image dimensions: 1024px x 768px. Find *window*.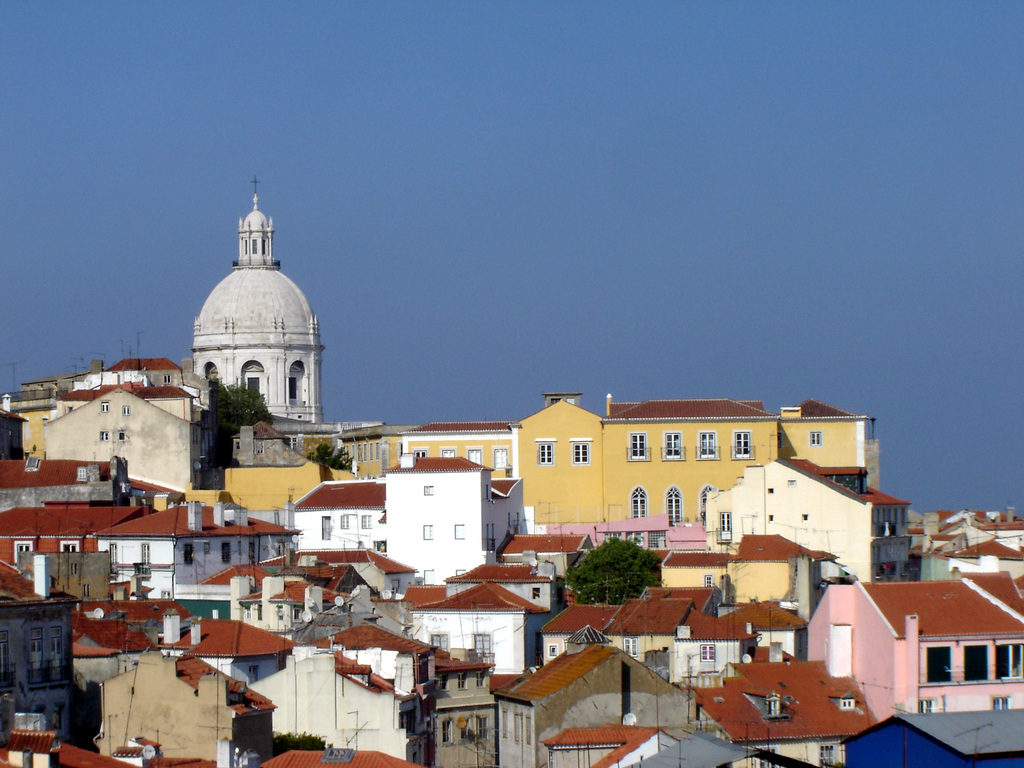
(999,642,1023,680).
